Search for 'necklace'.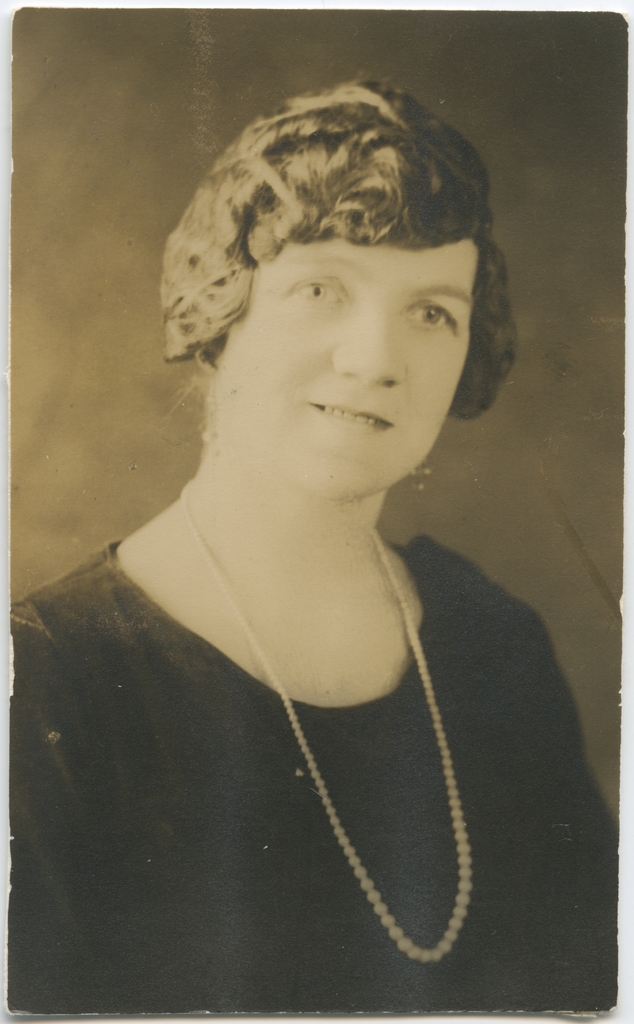
Found at bbox(186, 596, 473, 936).
